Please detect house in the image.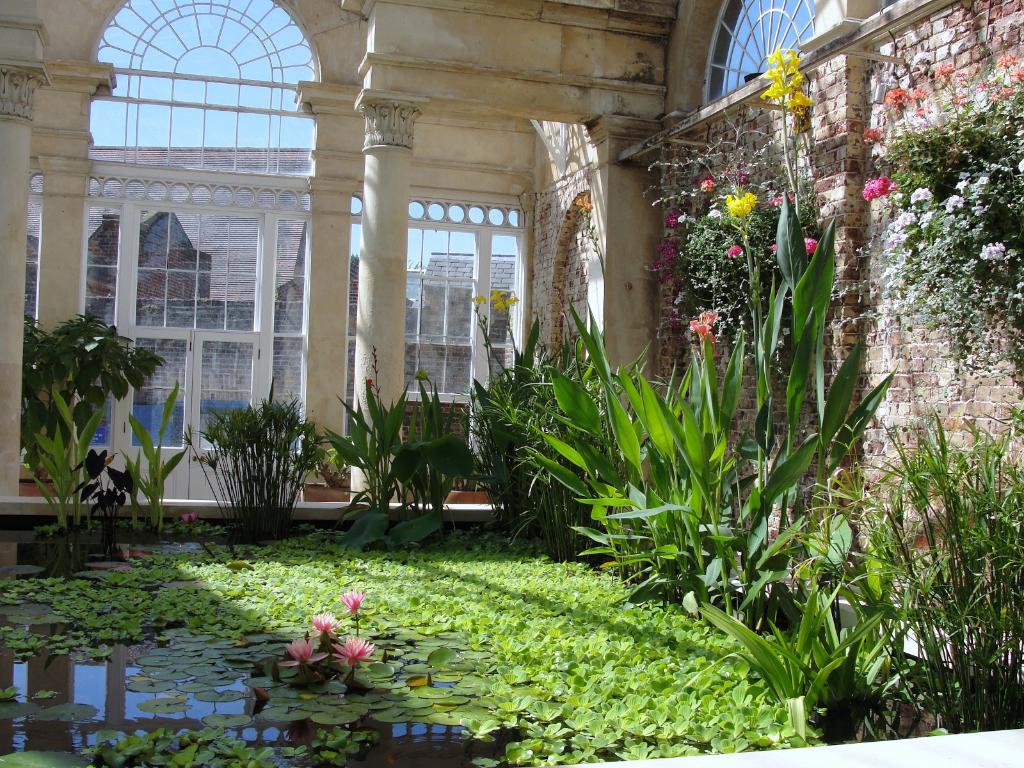
[x1=618, y1=0, x2=1023, y2=620].
